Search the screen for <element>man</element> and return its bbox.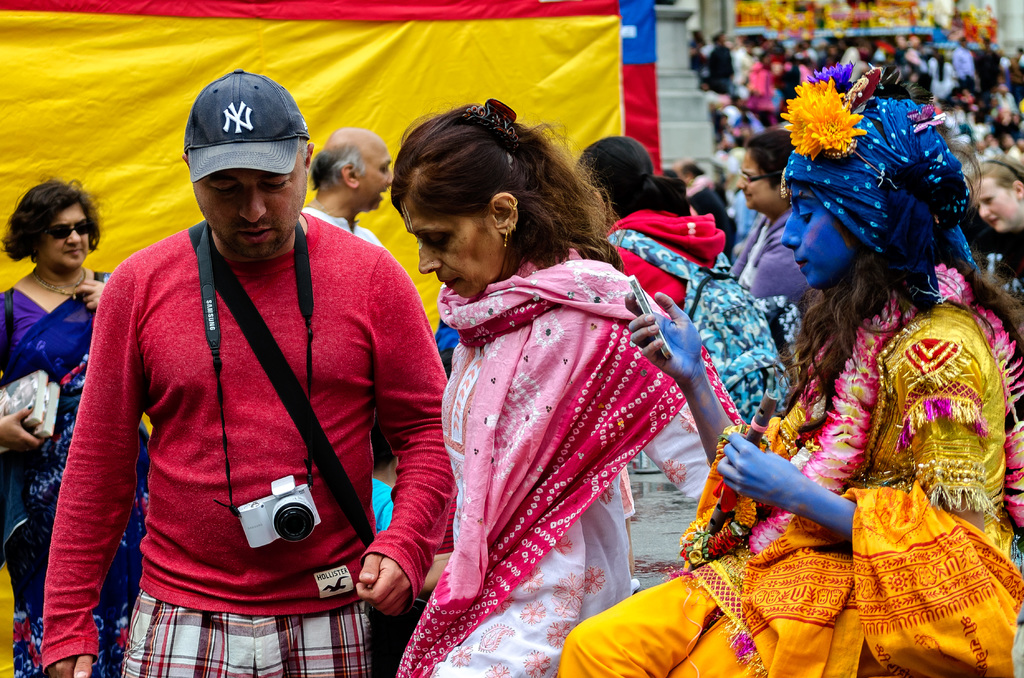
Found: 44, 62, 458, 666.
